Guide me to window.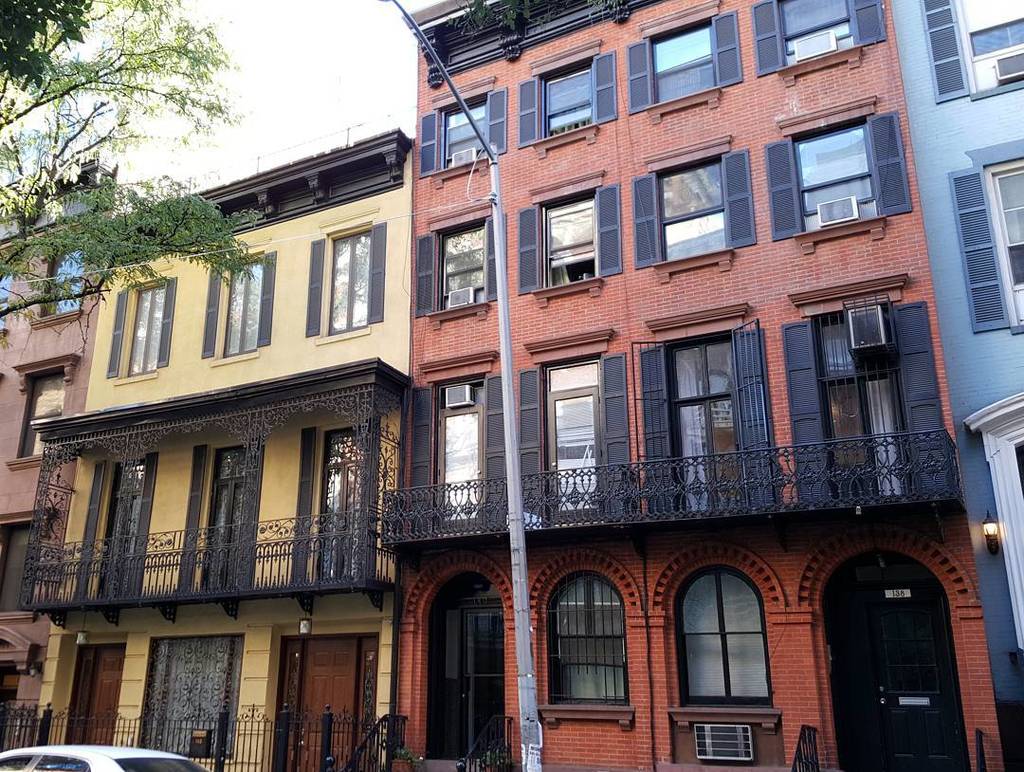
Guidance: detection(778, 0, 854, 63).
